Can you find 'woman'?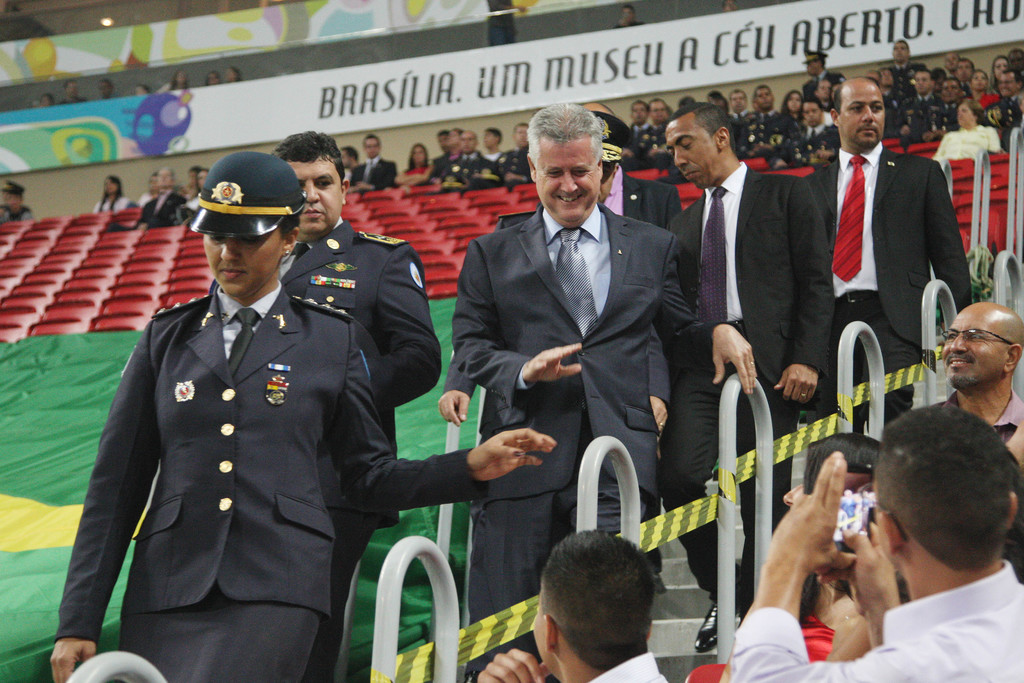
Yes, bounding box: locate(156, 68, 190, 93).
